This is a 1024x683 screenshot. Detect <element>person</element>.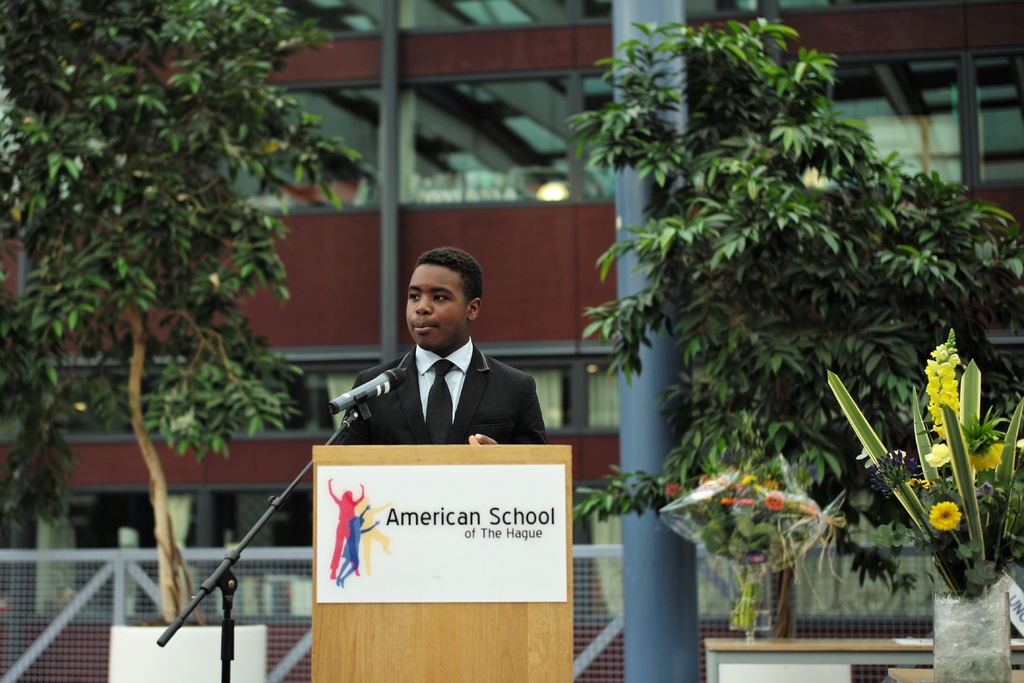
rect(328, 481, 365, 578).
